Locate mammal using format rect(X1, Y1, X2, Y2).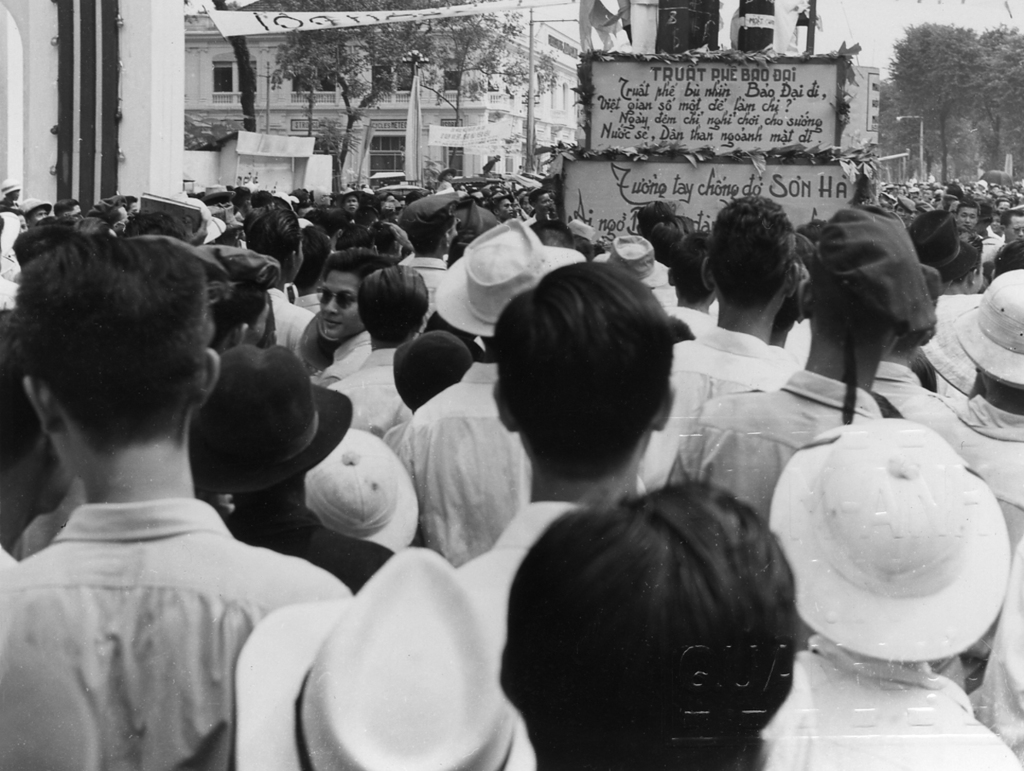
rect(459, 454, 841, 770).
